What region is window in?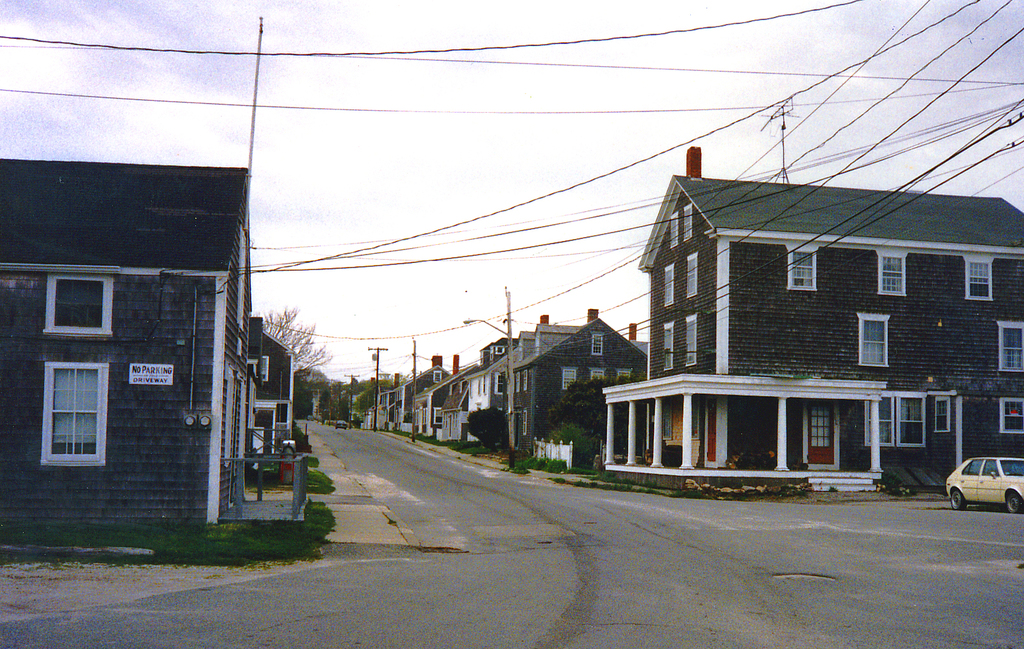
(x1=998, y1=326, x2=1023, y2=378).
